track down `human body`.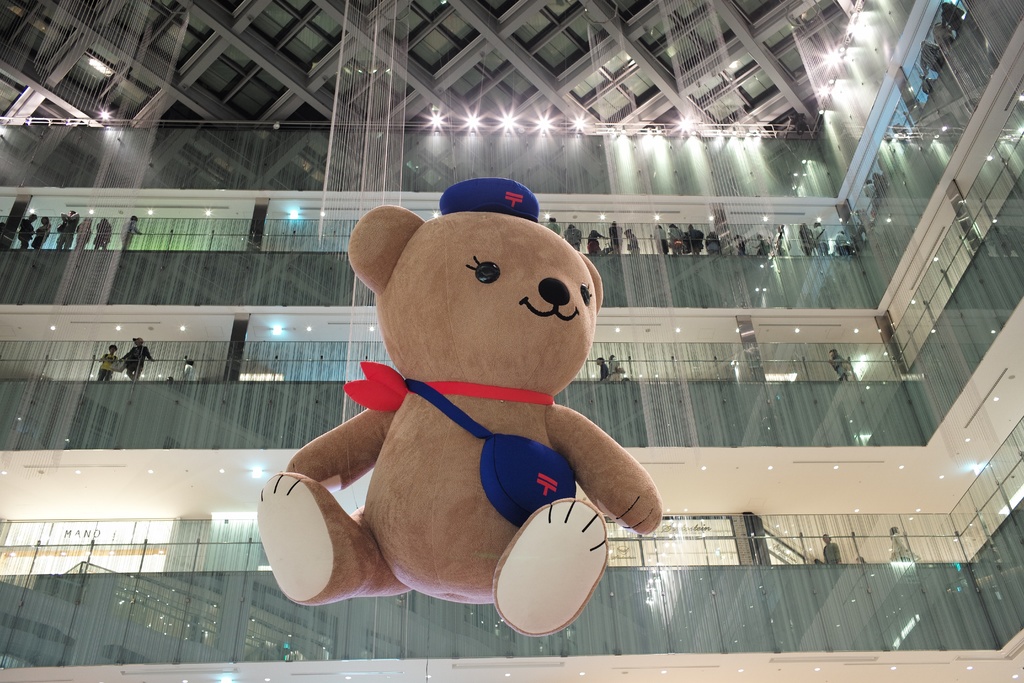
Tracked to {"left": 890, "top": 526, "right": 902, "bottom": 566}.
